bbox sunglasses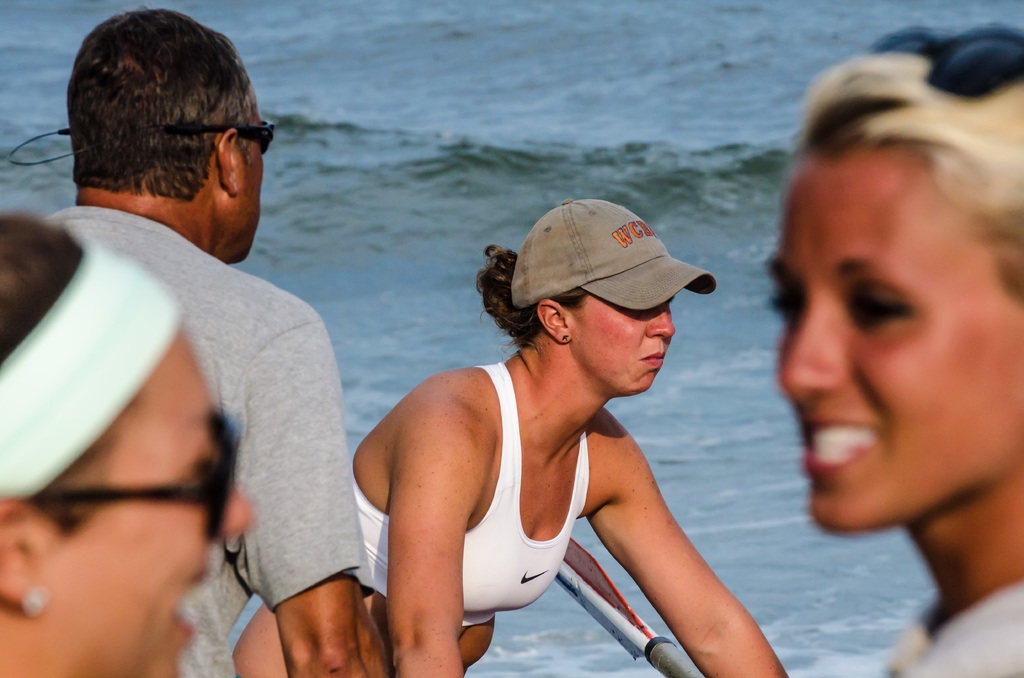
detection(54, 115, 280, 154)
